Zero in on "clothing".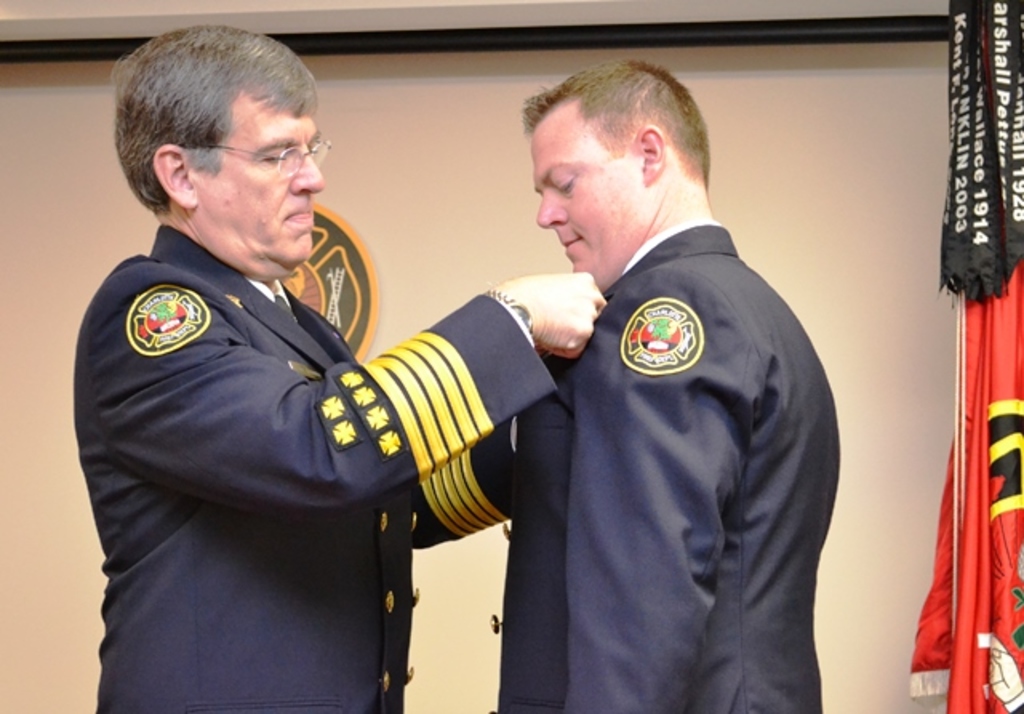
Zeroed in: <box>493,215,843,712</box>.
